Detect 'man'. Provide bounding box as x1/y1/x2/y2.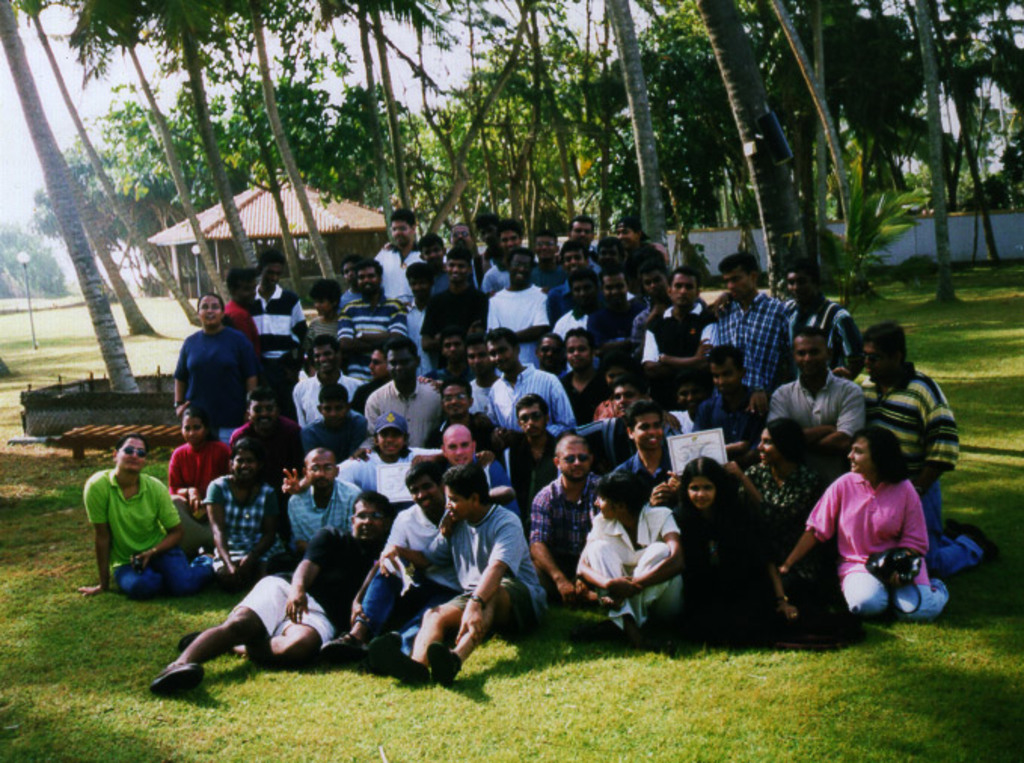
376/208/421/299.
